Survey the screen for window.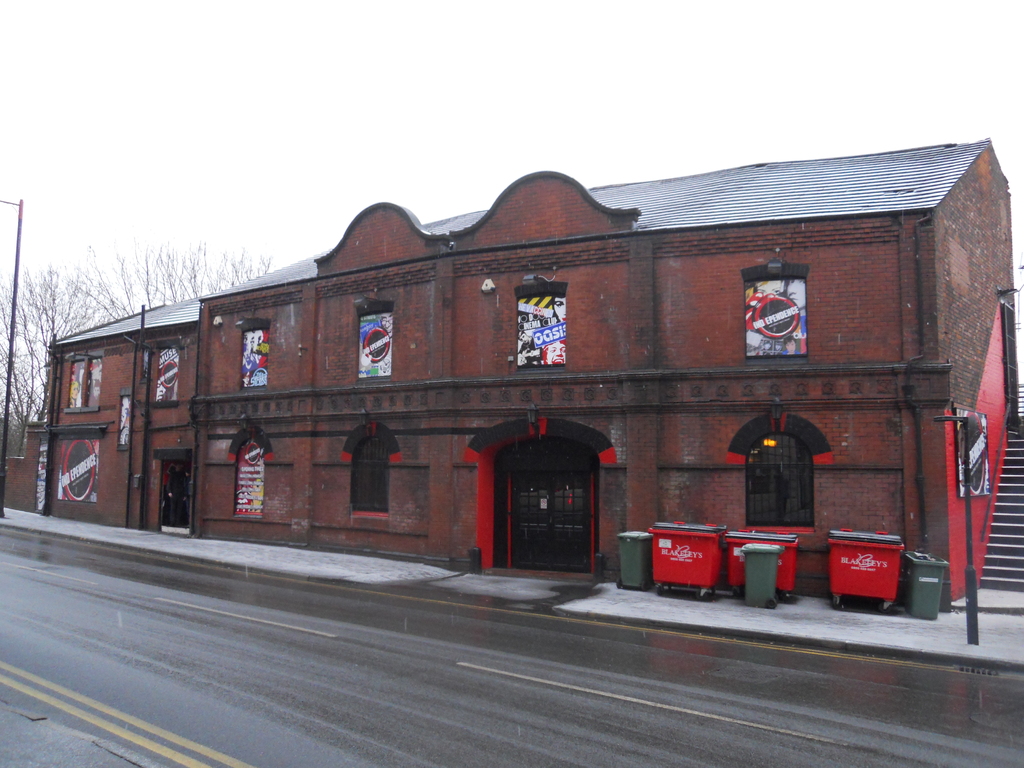
Survey found: 232 438 266 523.
